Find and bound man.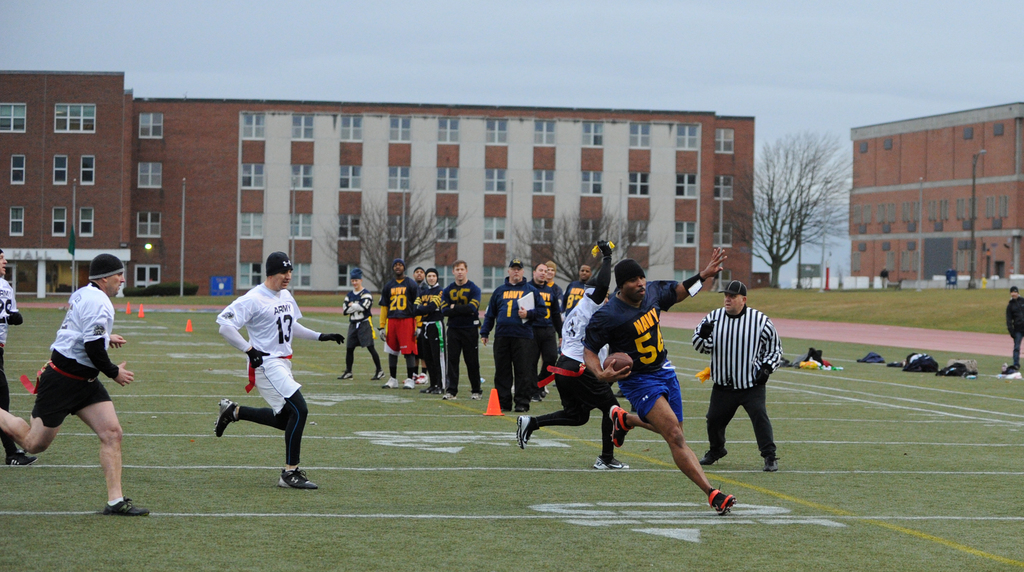
Bound: BBox(37, 250, 134, 512).
